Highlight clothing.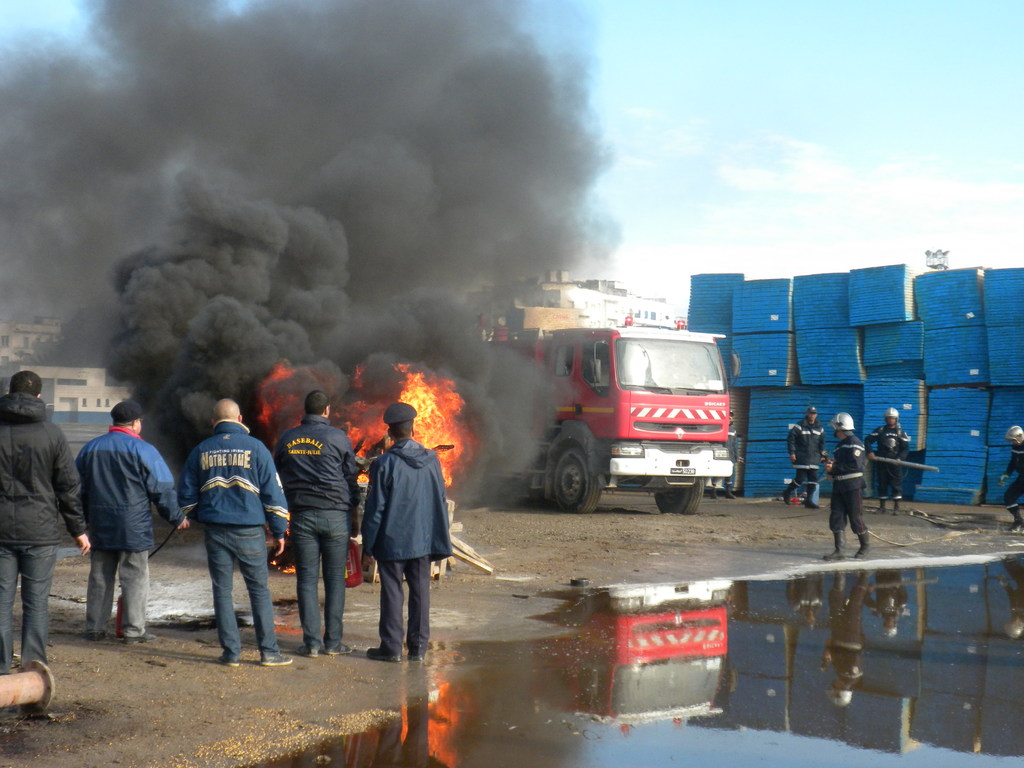
Highlighted region: left=349, top=408, right=447, bottom=640.
